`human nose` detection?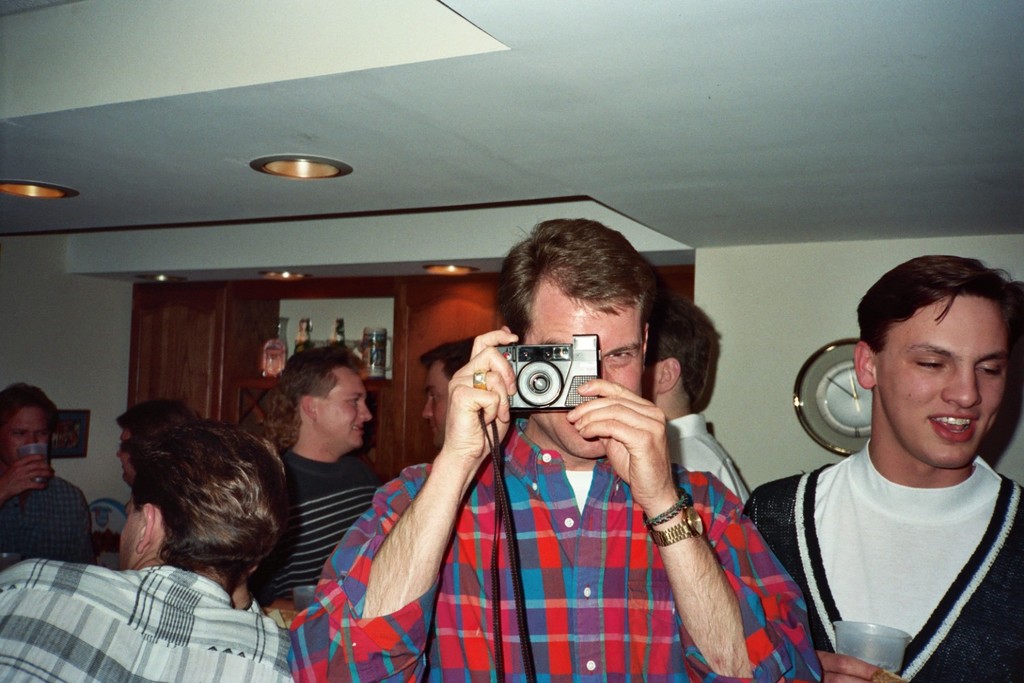
x1=423 y1=401 x2=432 y2=418
